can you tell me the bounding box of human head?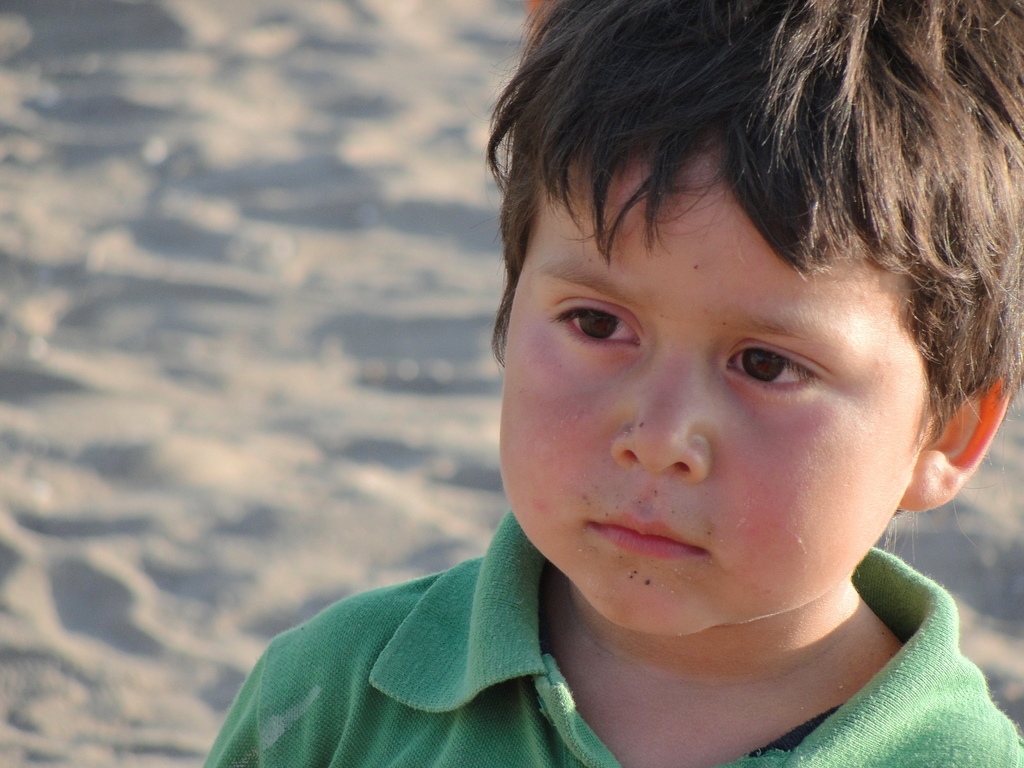
<box>497,1,1023,628</box>.
